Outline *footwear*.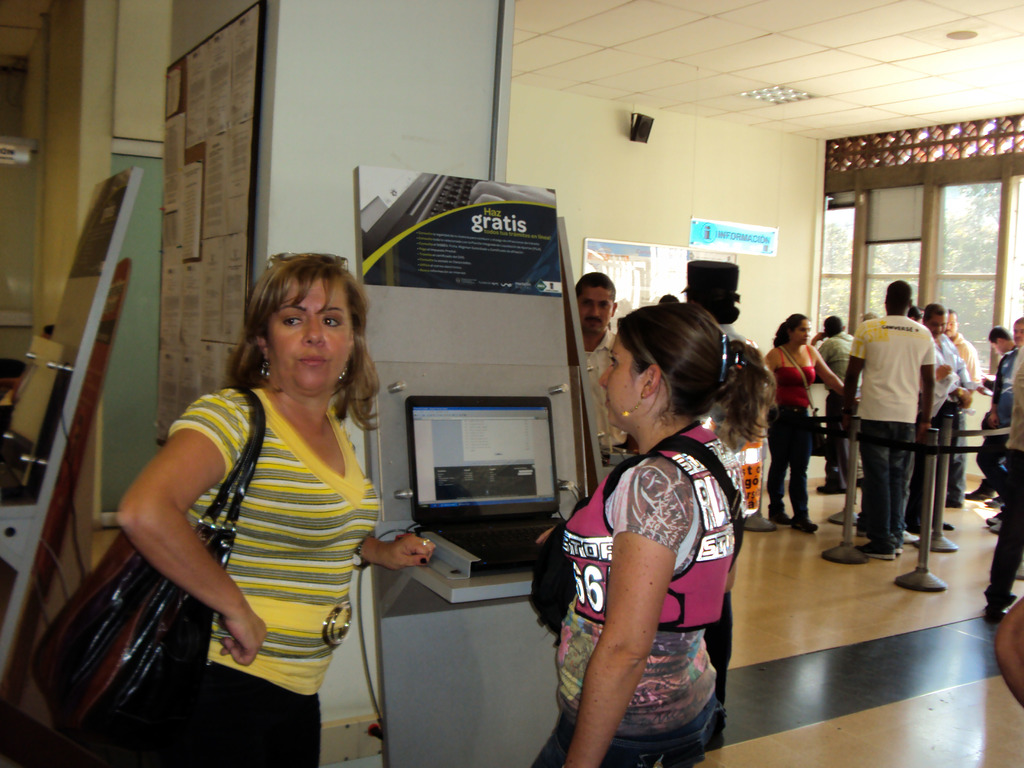
Outline: box=[984, 515, 1005, 533].
